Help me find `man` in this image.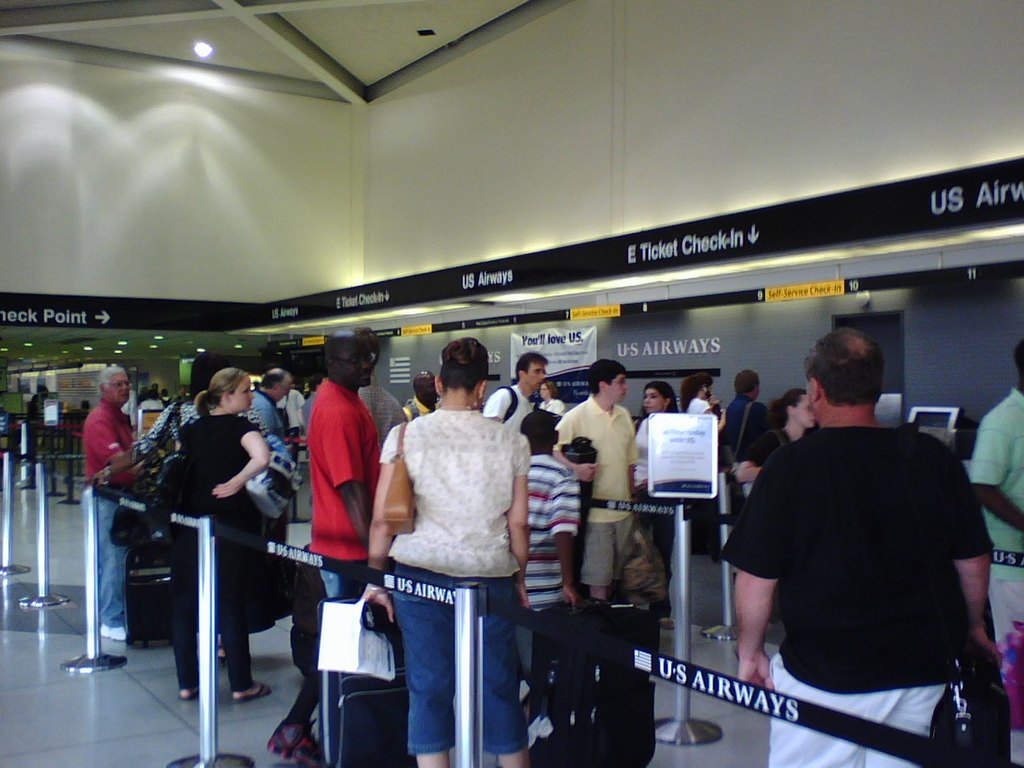
Found it: left=726, top=368, right=764, bottom=462.
